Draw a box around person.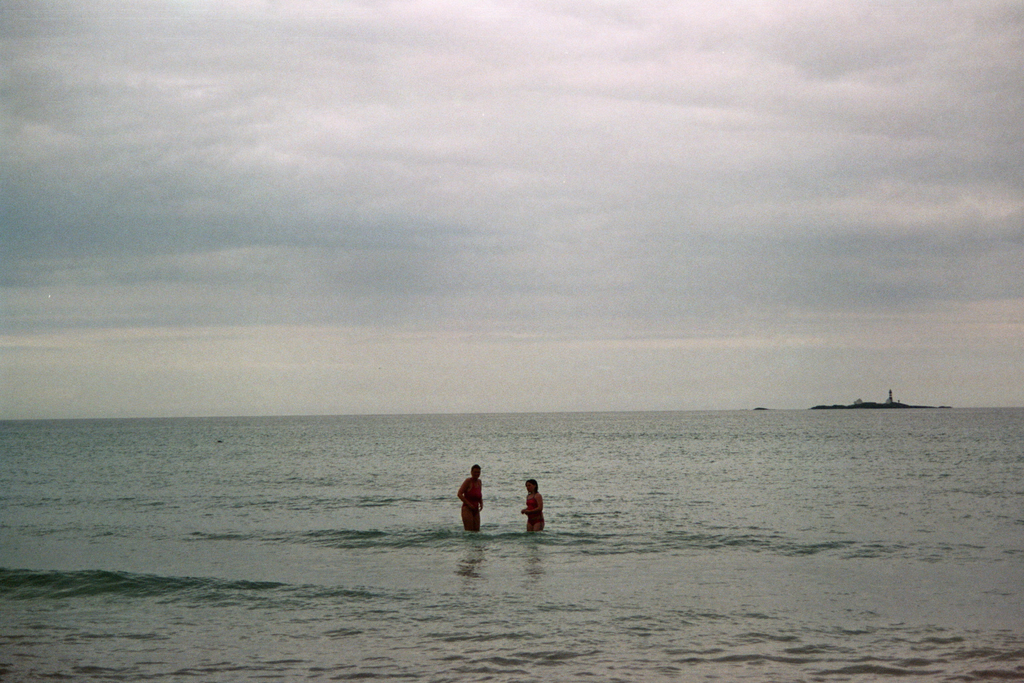
rect(522, 480, 544, 527).
